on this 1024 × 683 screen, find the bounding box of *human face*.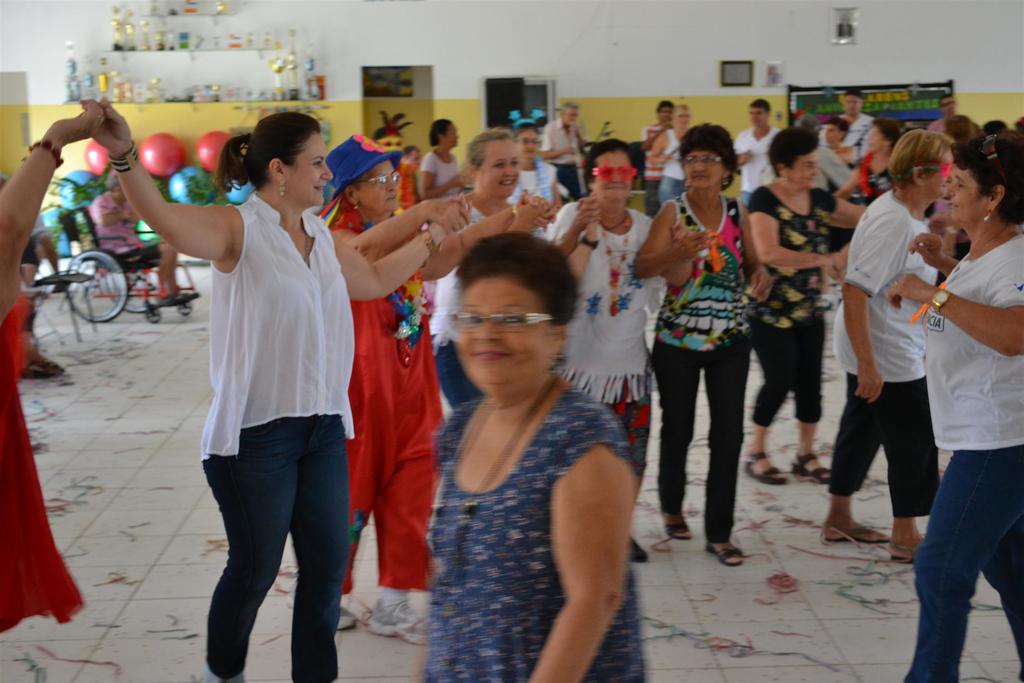
Bounding box: bbox=(748, 108, 767, 127).
